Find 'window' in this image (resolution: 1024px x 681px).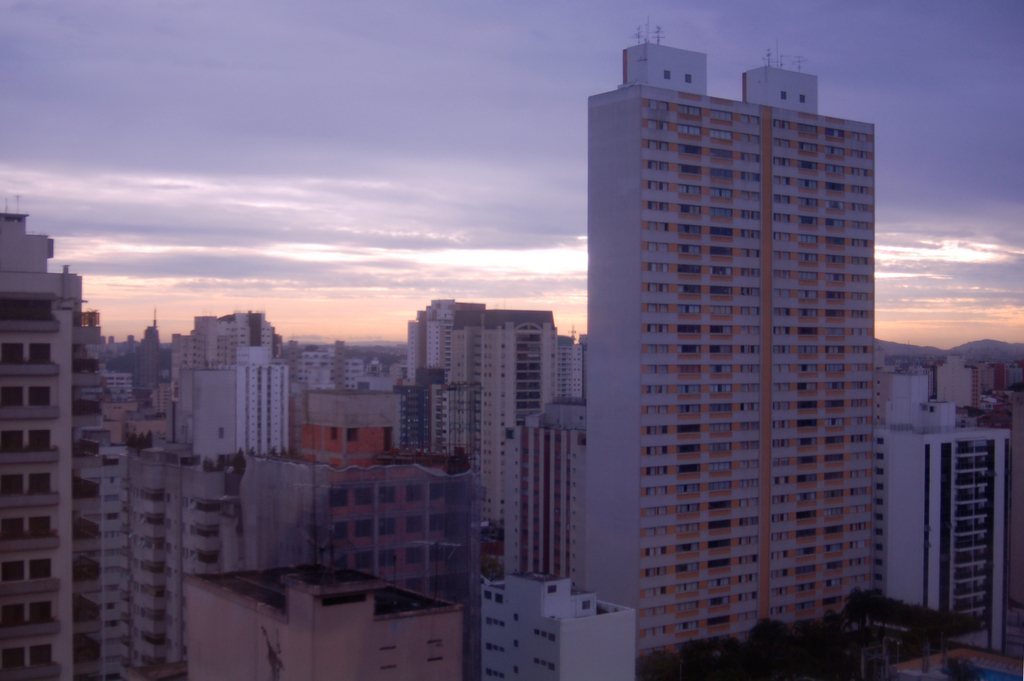
678 445 699 452.
